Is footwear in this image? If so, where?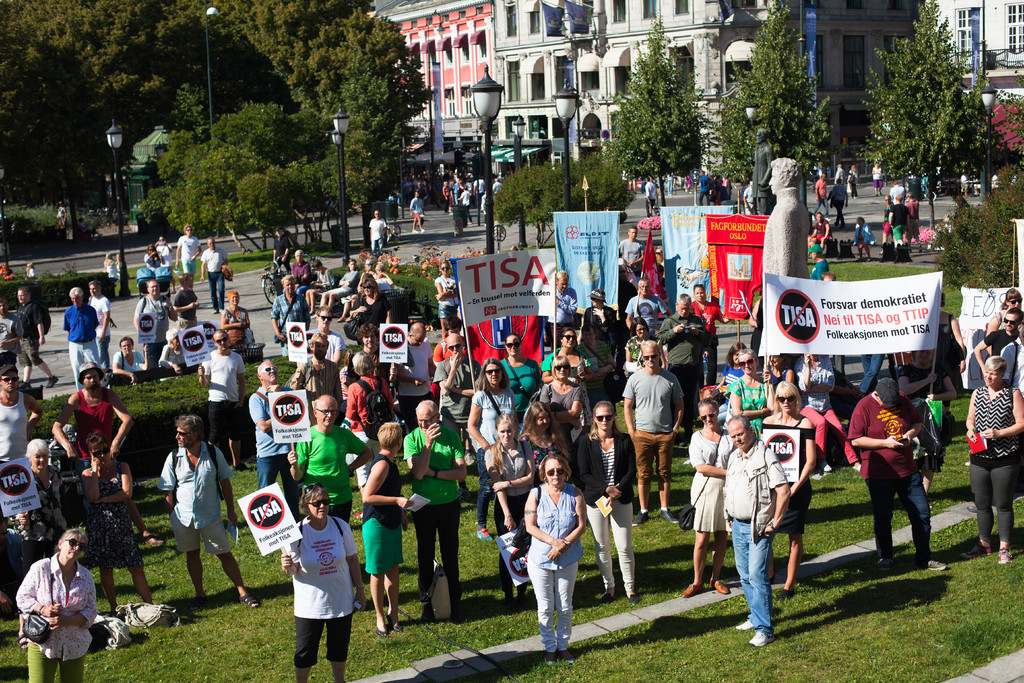
Yes, at pyautogui.locateOnScreen(714, 574, 726, 597).
